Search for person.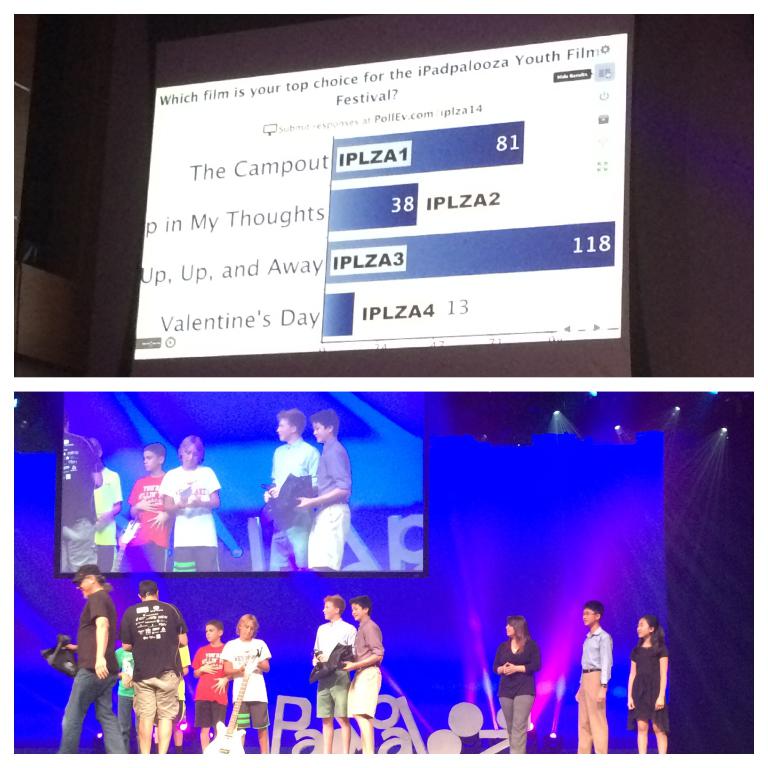
Found at [left=571, top=600, right=611, bottom=754].
